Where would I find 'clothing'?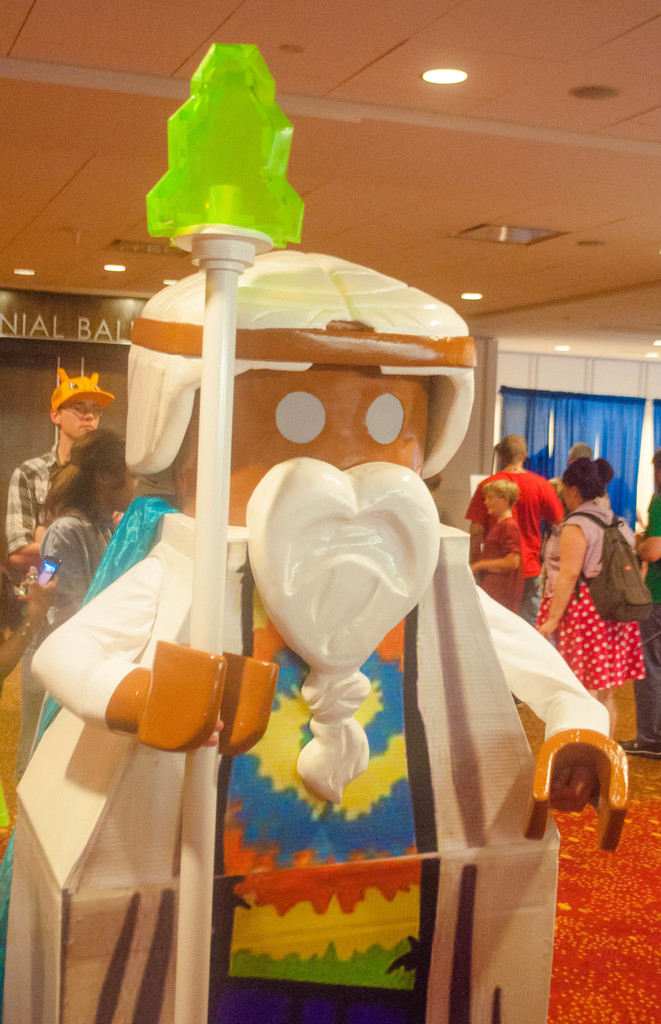
At <region>37, 508, 118, 637</region>.
